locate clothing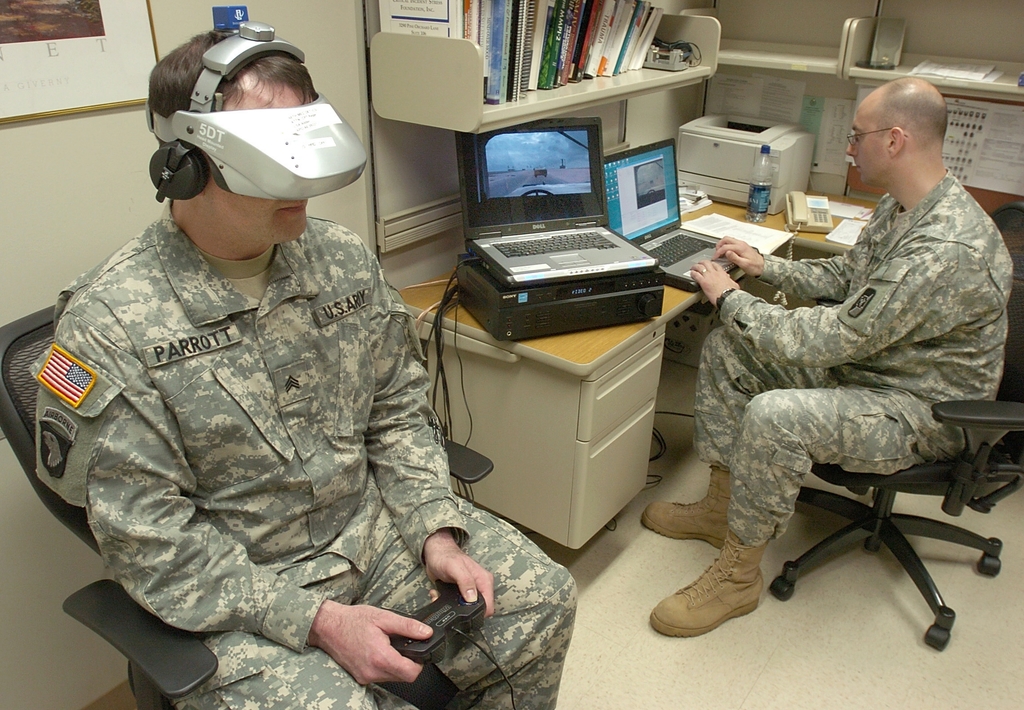
{"x1": 23, "y1": 163, "x2": 488, "y2": 681}
